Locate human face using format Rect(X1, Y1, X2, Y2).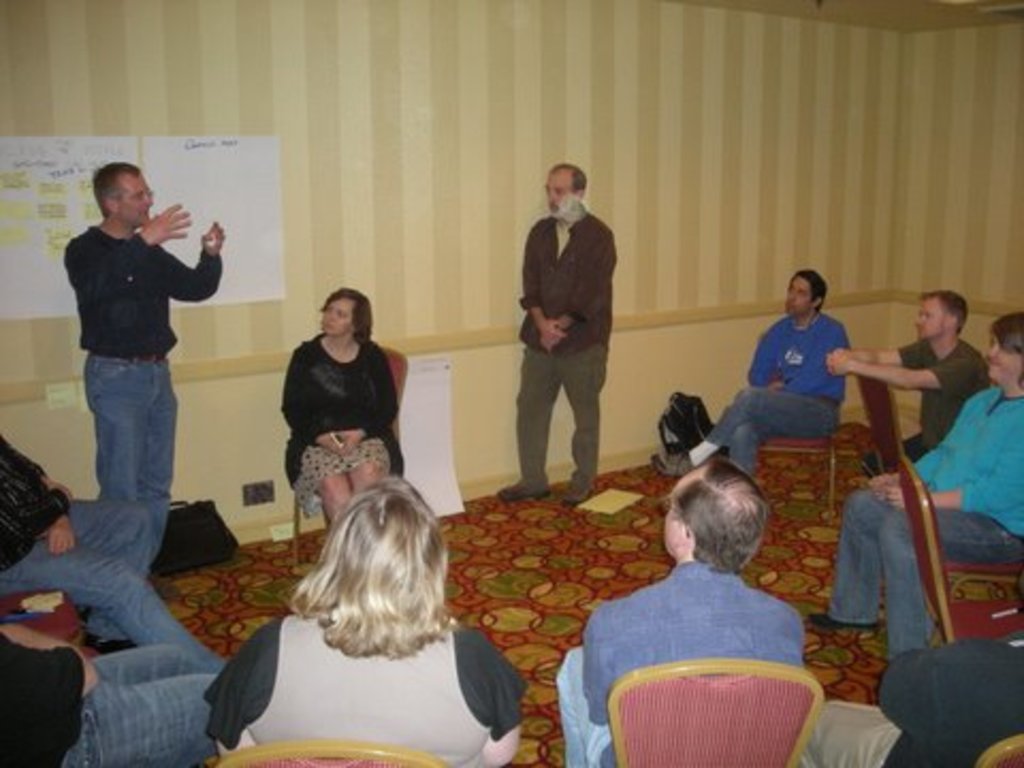
Rect(785, 279, 813, 320).
